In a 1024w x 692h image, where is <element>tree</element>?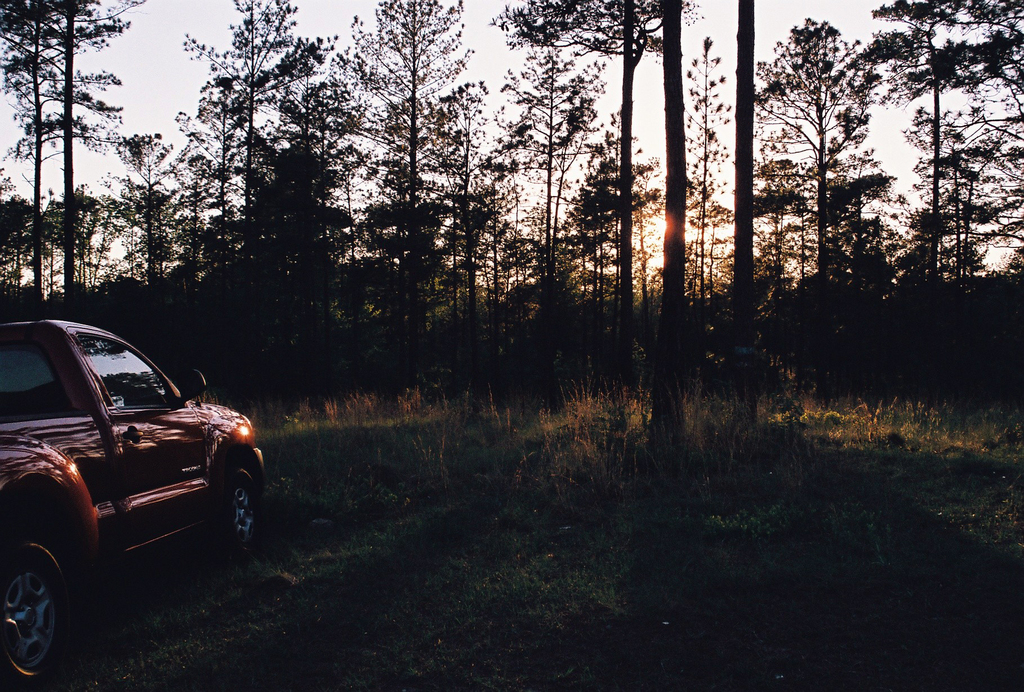
crop(736, 0, 761, 398).
